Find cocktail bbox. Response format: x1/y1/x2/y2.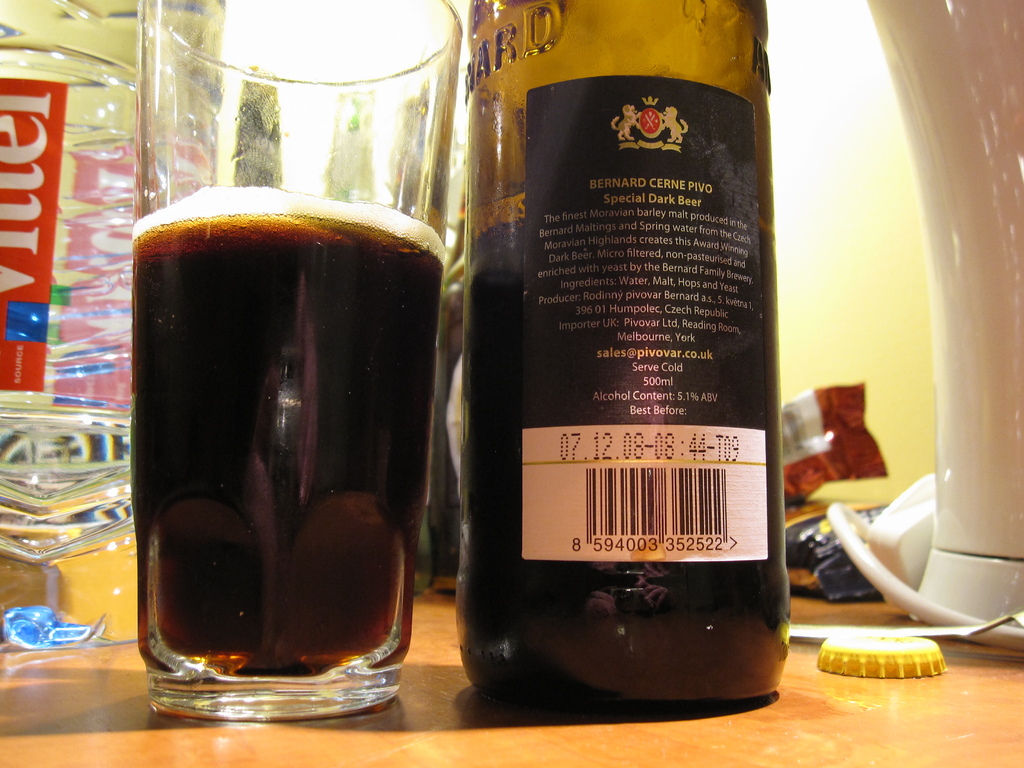
131/0/470/719.
